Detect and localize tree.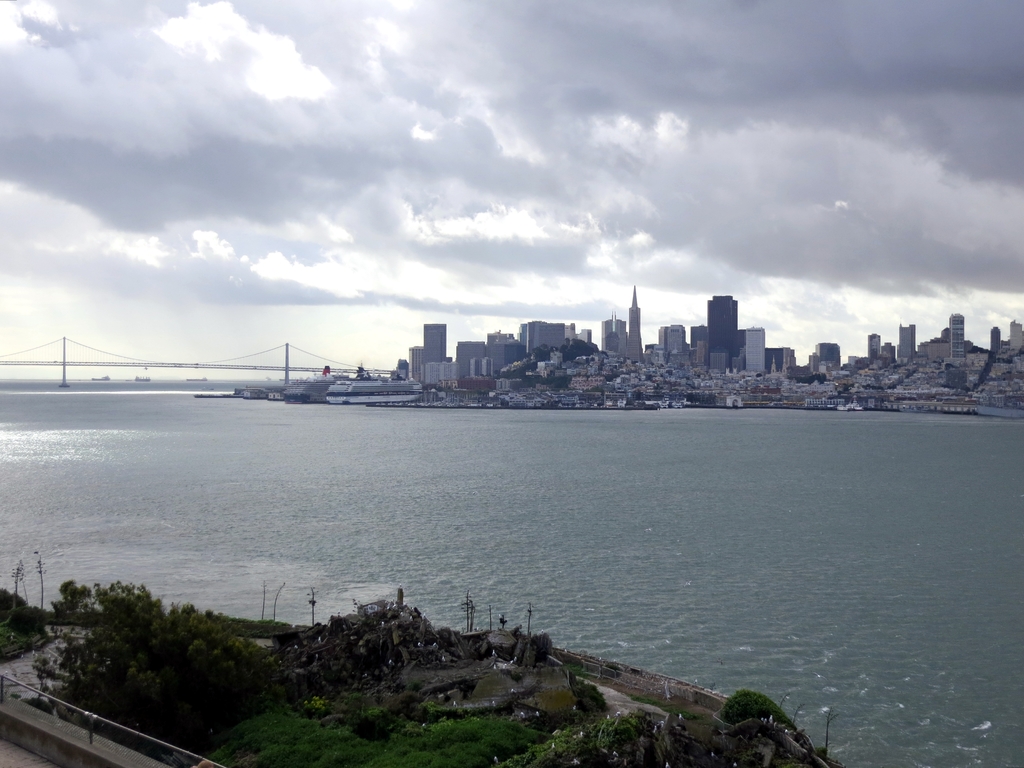
Localized at 312 589 320 631.
